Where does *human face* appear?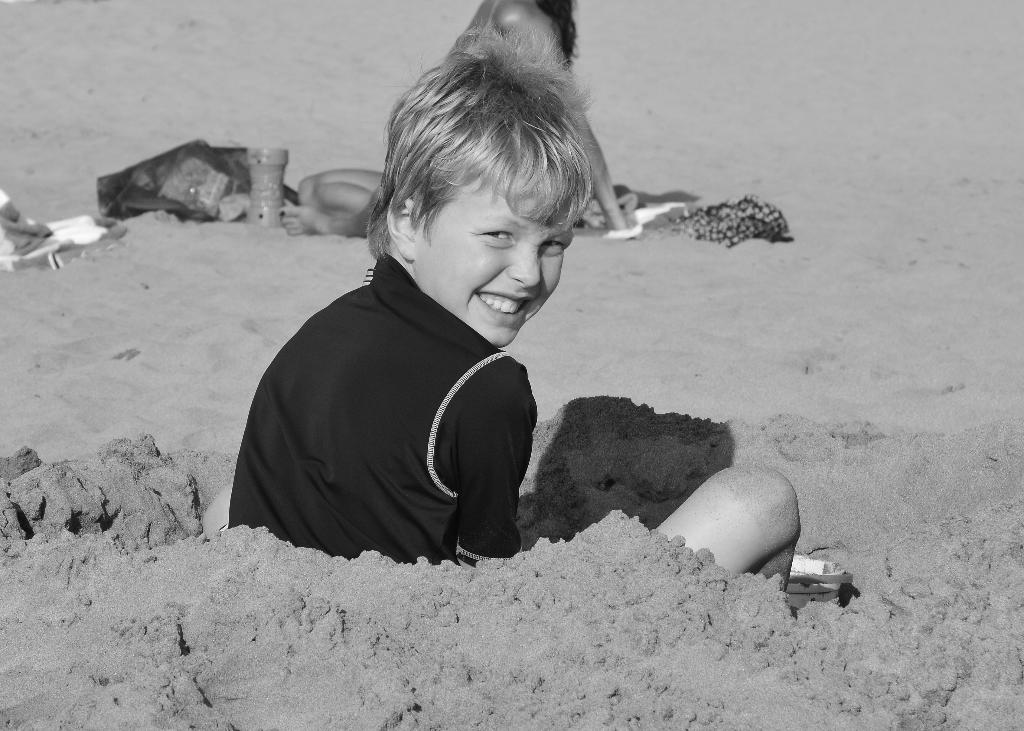
Appears at BBox(413, 157, 567, 347).
